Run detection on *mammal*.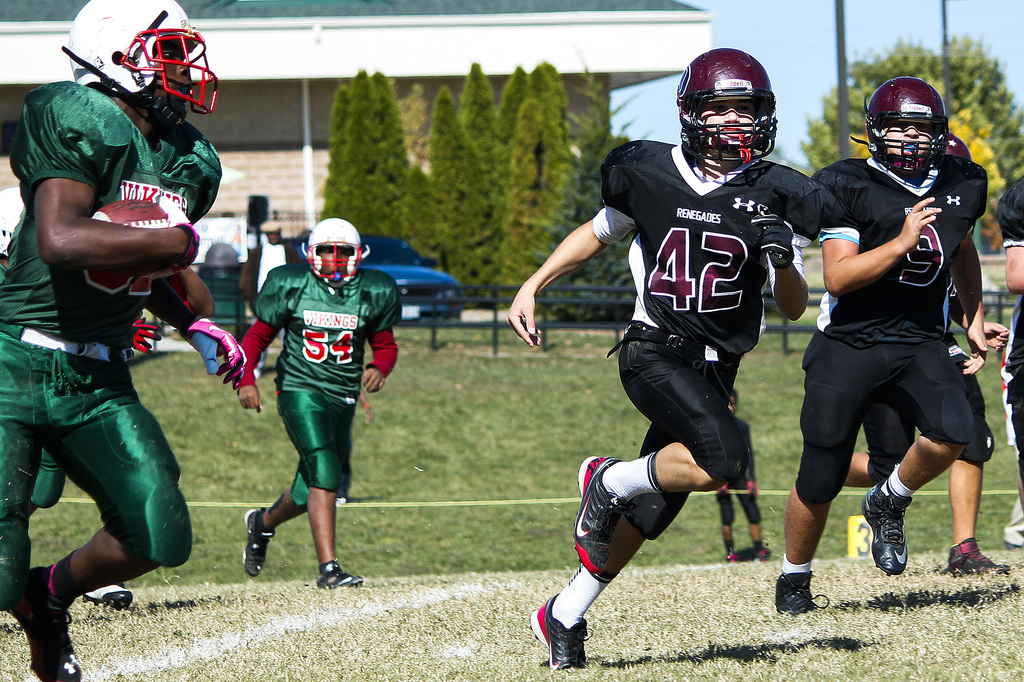
Result: Rect(250, 221, 294, 375).
